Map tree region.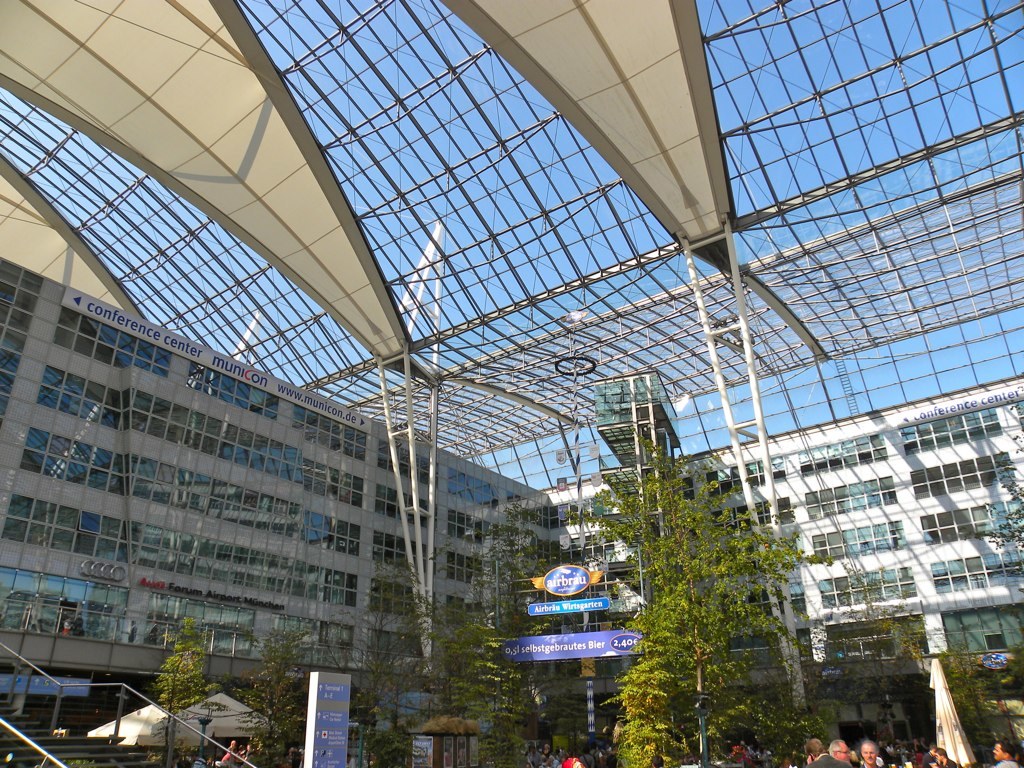
Mapped to left=591, top=404, right=815, bottom=738.
